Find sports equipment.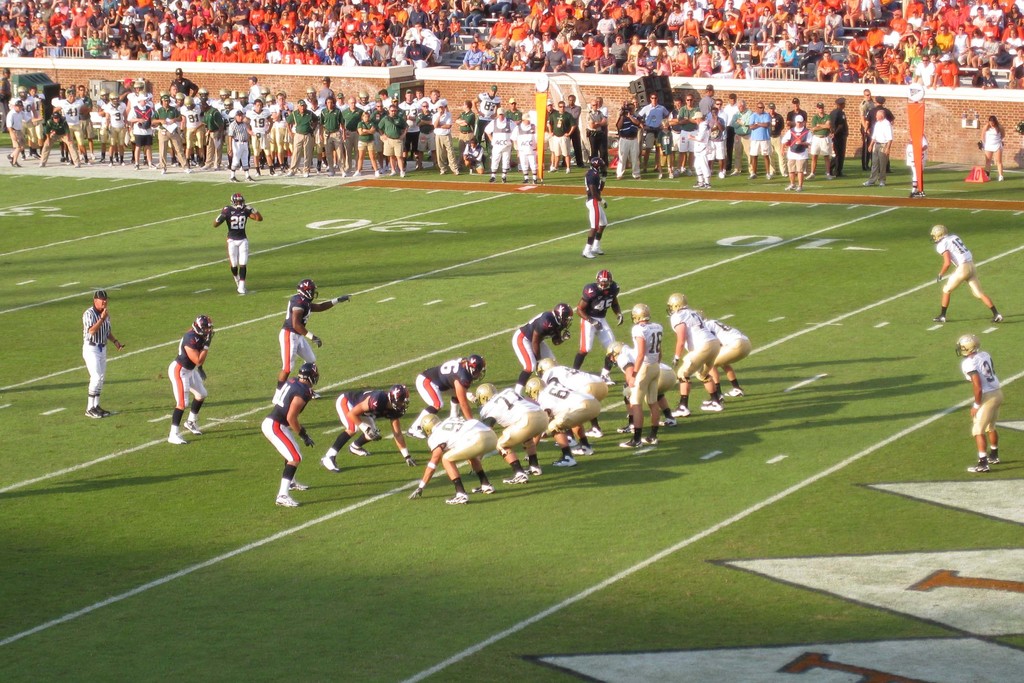
locate(307, 328, 321, 350).
